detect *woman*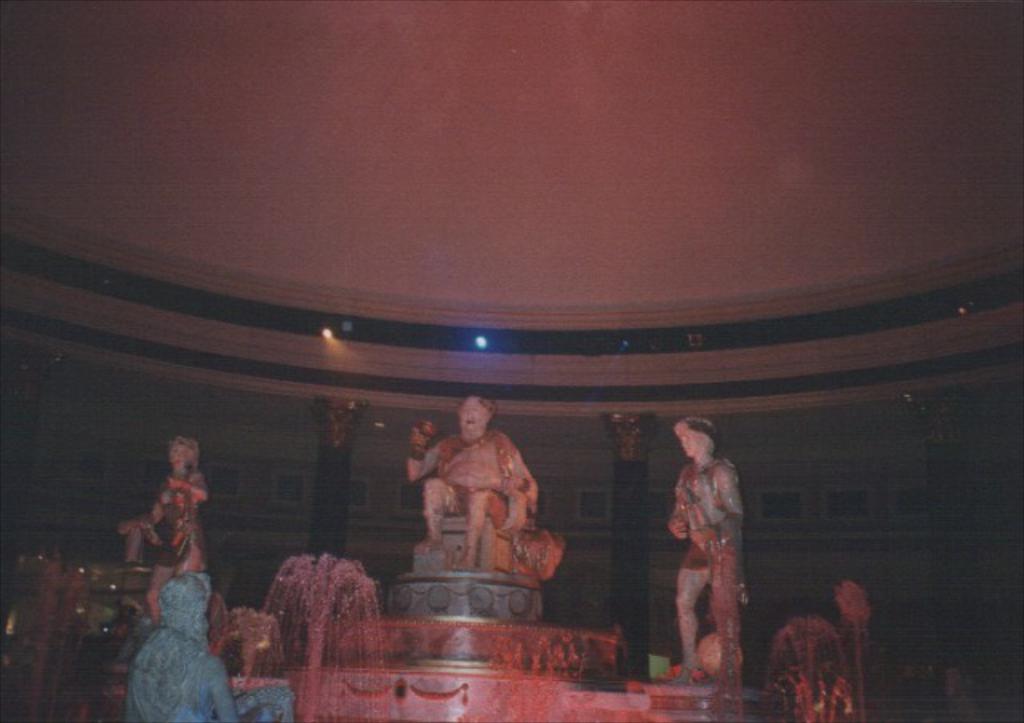
pyautogui.locateOnScreen(651, 429, 757, 678)
